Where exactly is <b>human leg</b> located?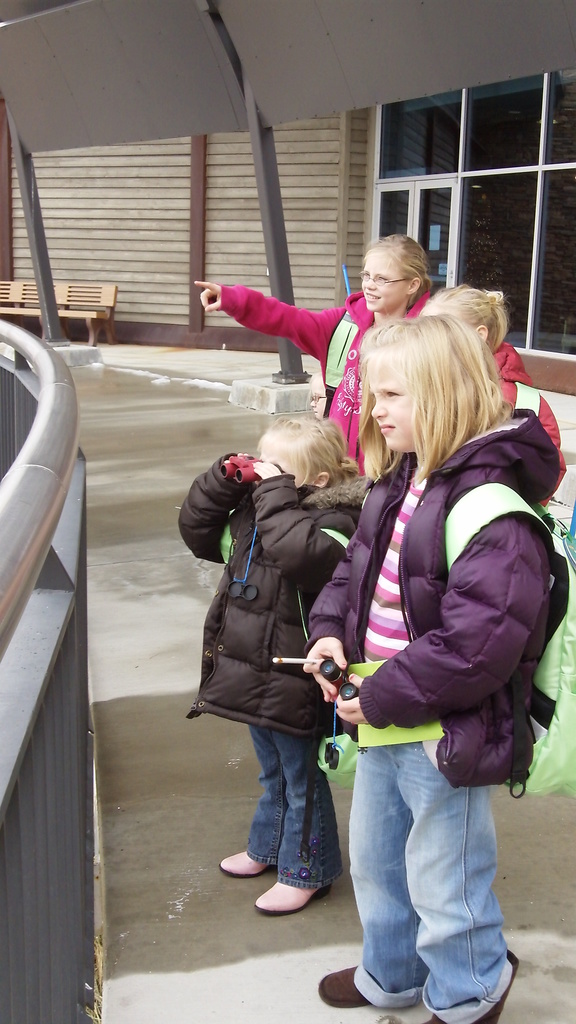
Its bounding box is 221 729 285 876.
